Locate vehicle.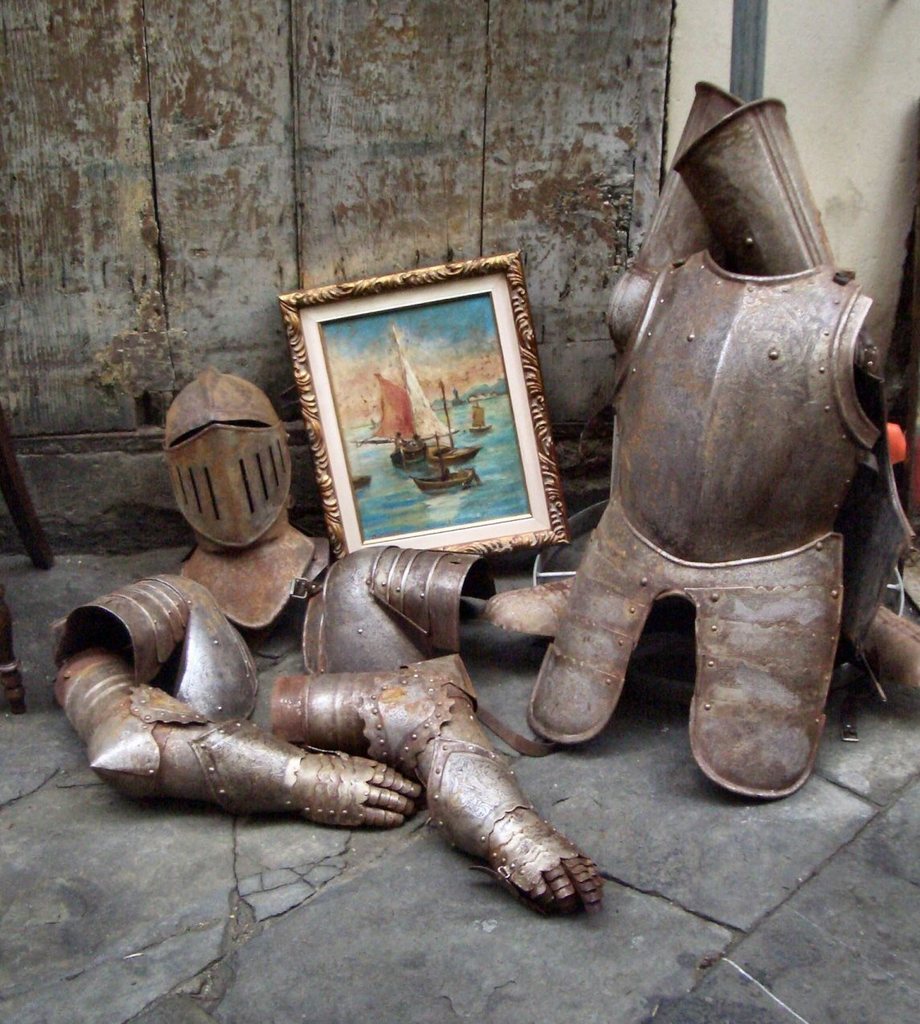
Bounding box: [left=470, top=393, right=505, bottom=430].
